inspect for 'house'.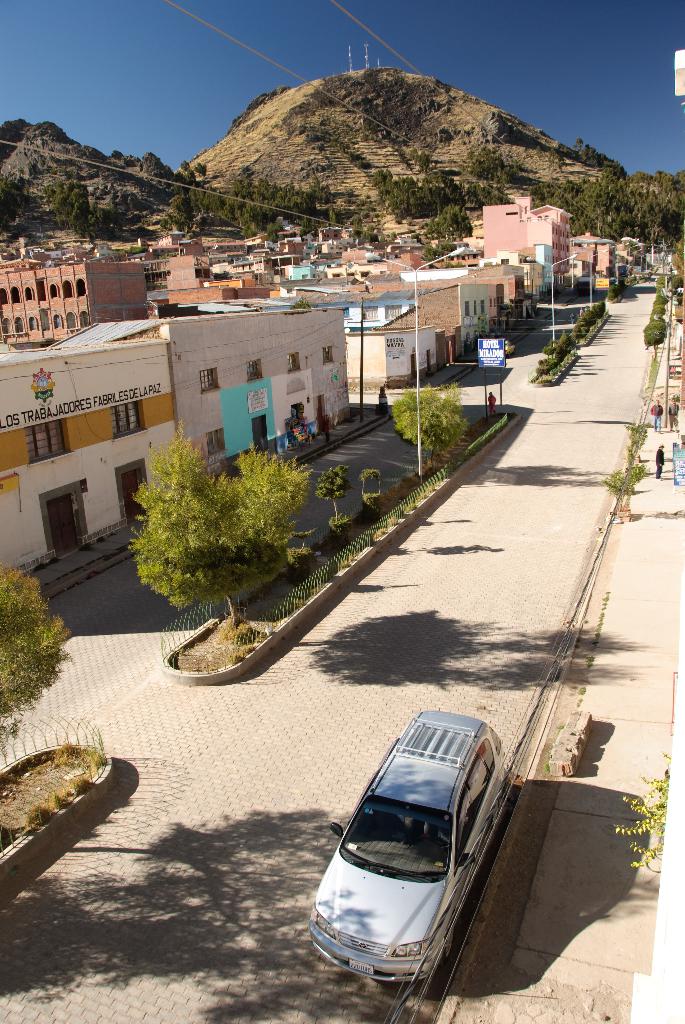
Inspection: select_region(0, 255, 141, 344).
